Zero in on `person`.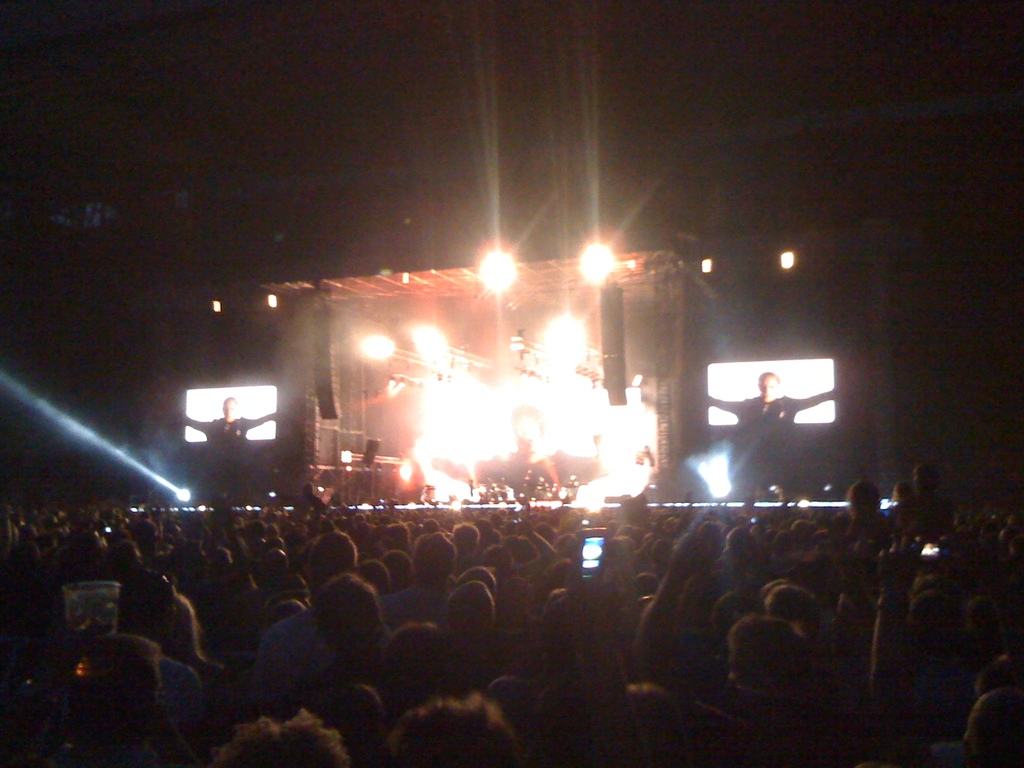
Zeroed in: l=178, t=404, r=283, b=445.
